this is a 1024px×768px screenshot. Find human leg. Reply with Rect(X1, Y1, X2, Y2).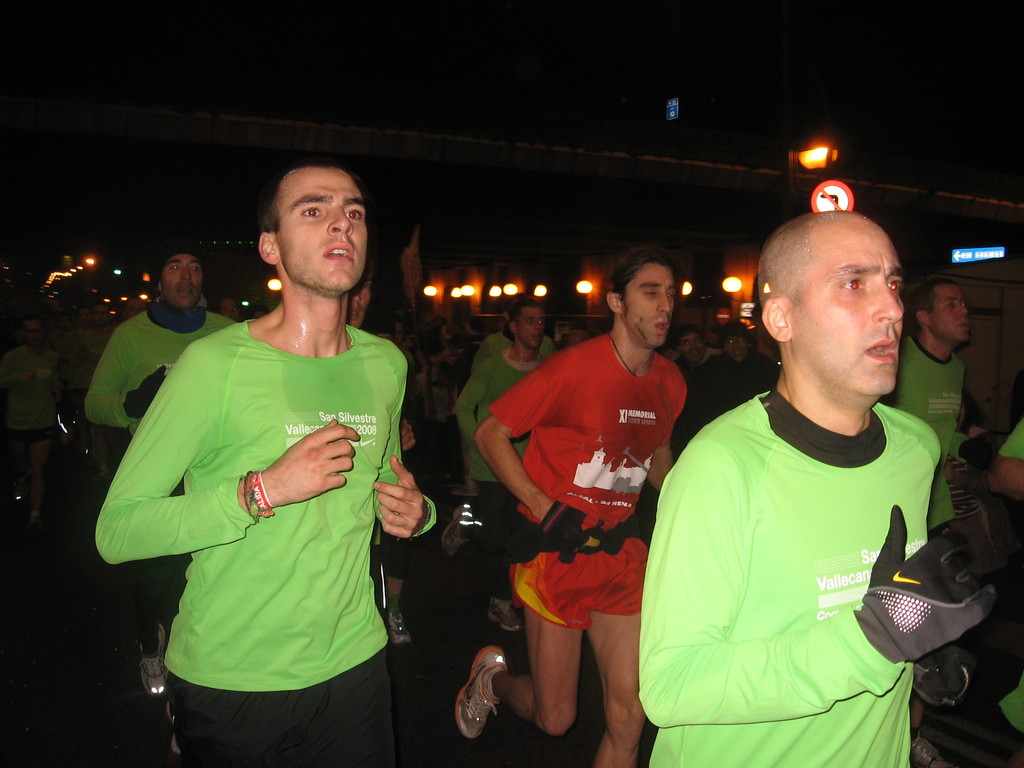
Rect(287, 672, 393, 762).
